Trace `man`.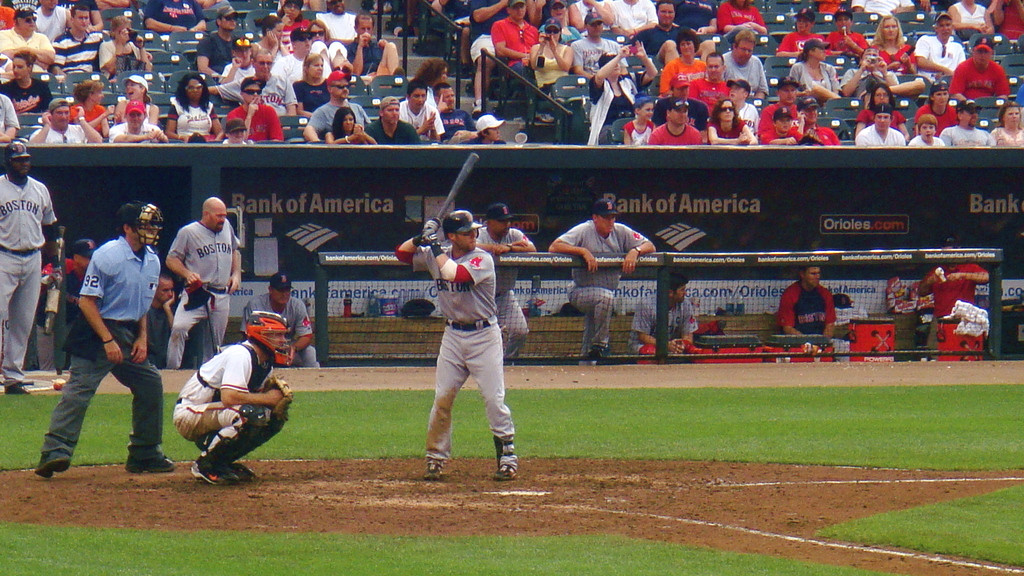
Traced to 174 307 291 482.
